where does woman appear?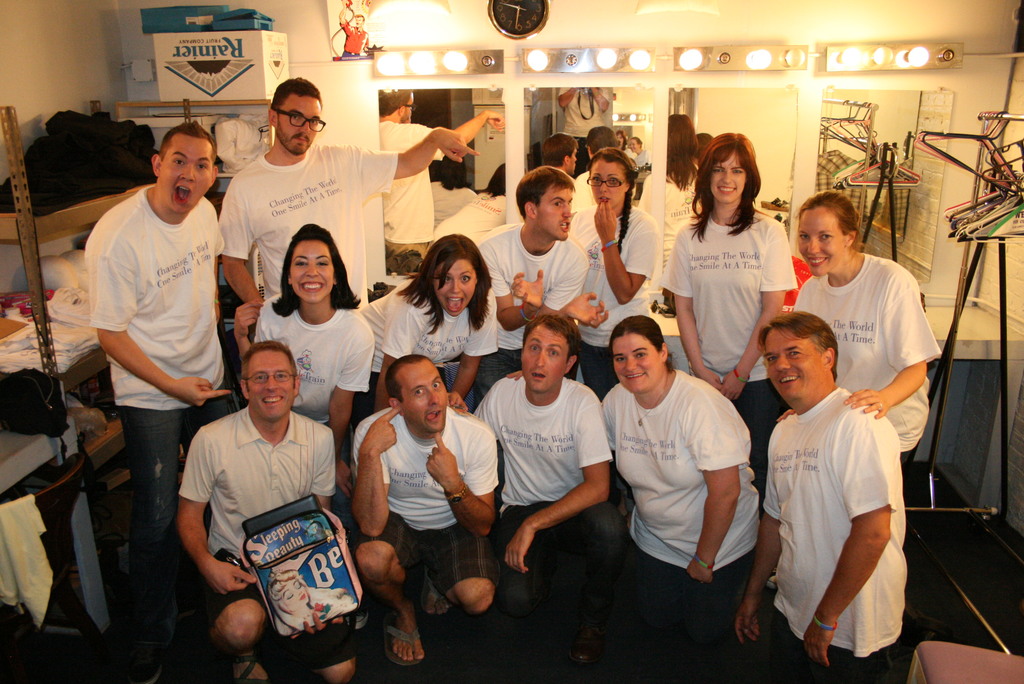
Appears at [785, 188, 950, 476].
